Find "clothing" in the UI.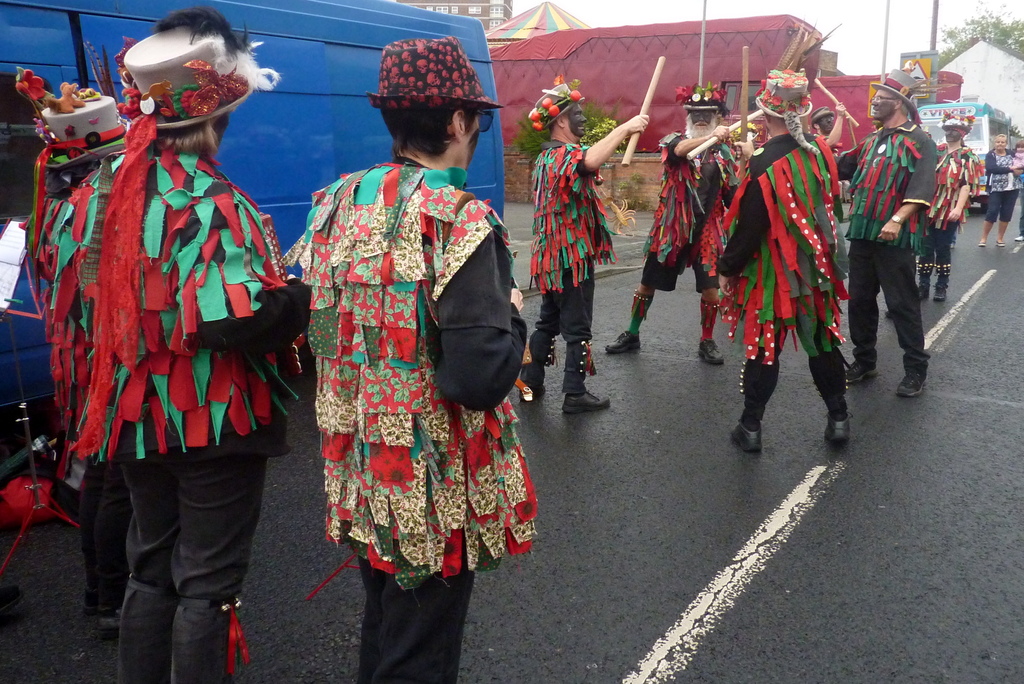
UI element at (121,421,271,683).
